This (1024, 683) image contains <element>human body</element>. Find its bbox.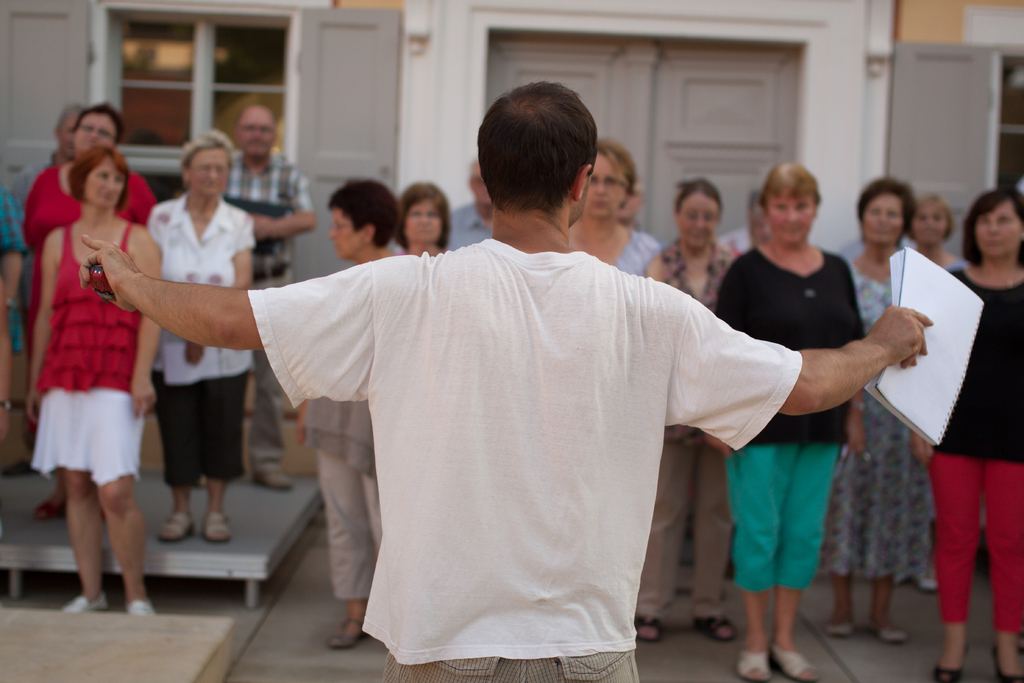
x1=449, y1=156, x2=492, y2=256.
